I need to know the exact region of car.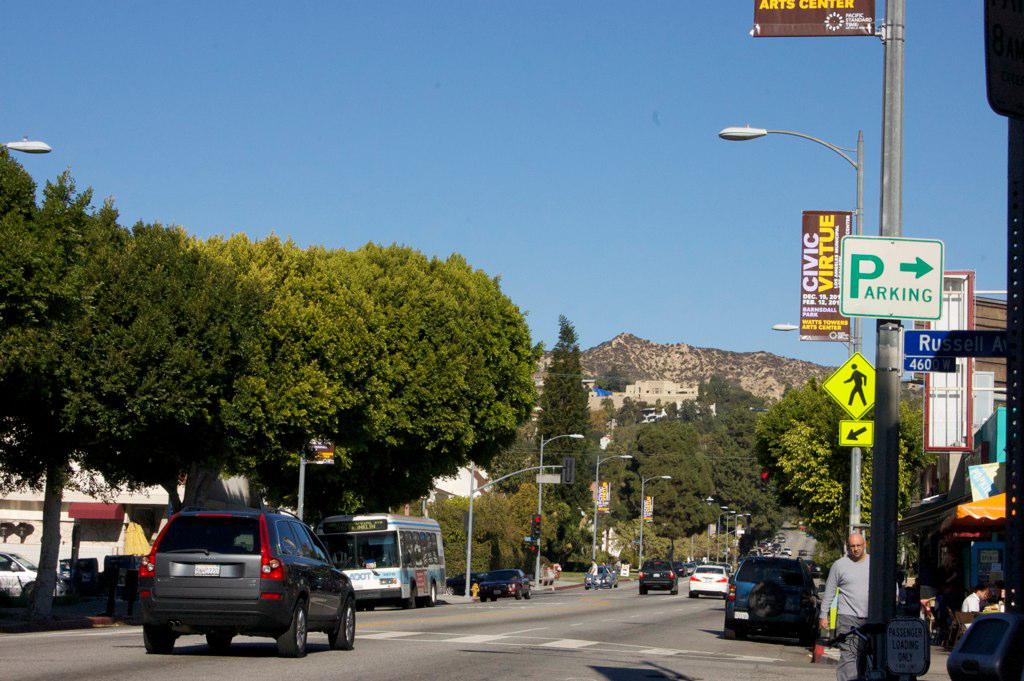
Region: <region>723, 553, 825, 645</region>.
